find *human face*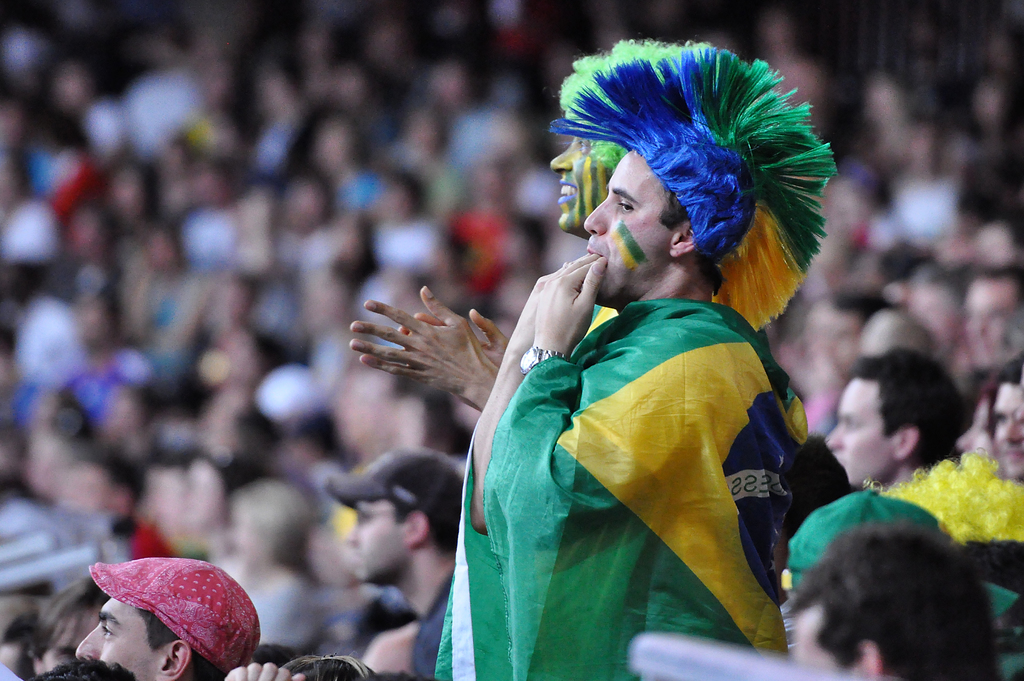
l=348, t=498, r=415, b=579
